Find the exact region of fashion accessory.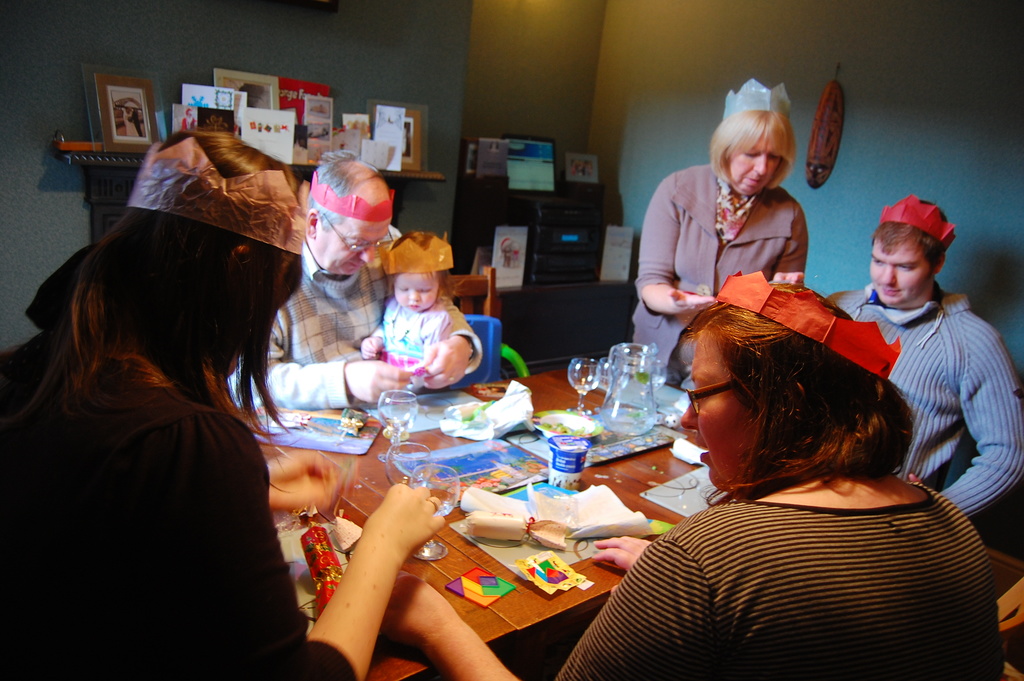
Exact region: (x1=879, y1=194, x2=957, y2=249).
